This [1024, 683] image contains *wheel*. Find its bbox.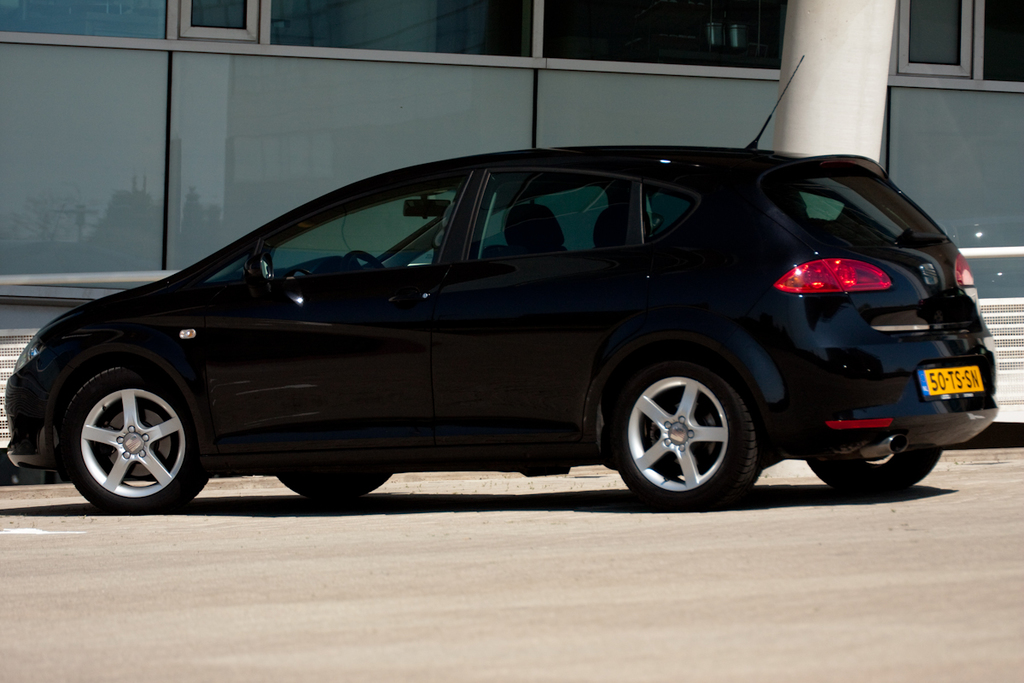
(x1=42, y1=359, x2=208, y2=502).
